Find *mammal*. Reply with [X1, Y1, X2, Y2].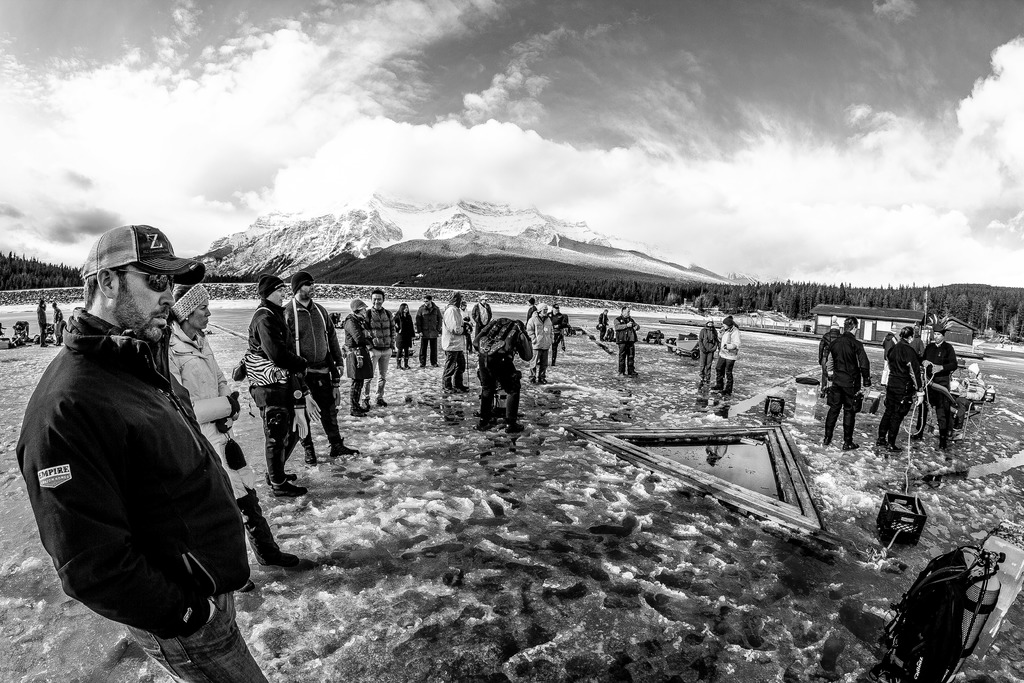
[881, 331, 897, 386].
